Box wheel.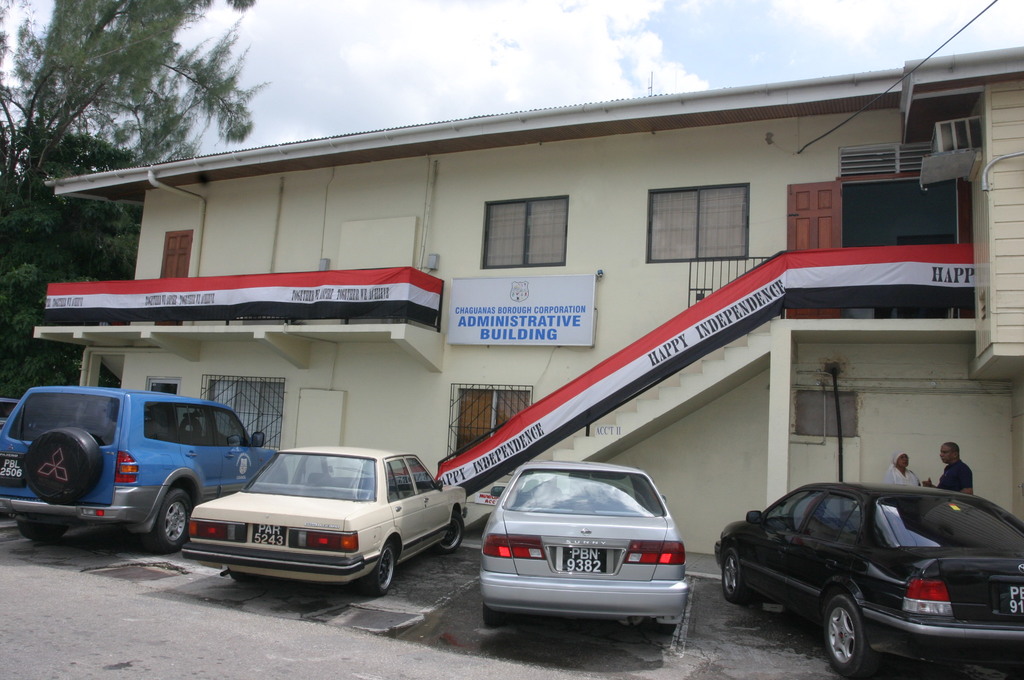
648/619/678/636.
